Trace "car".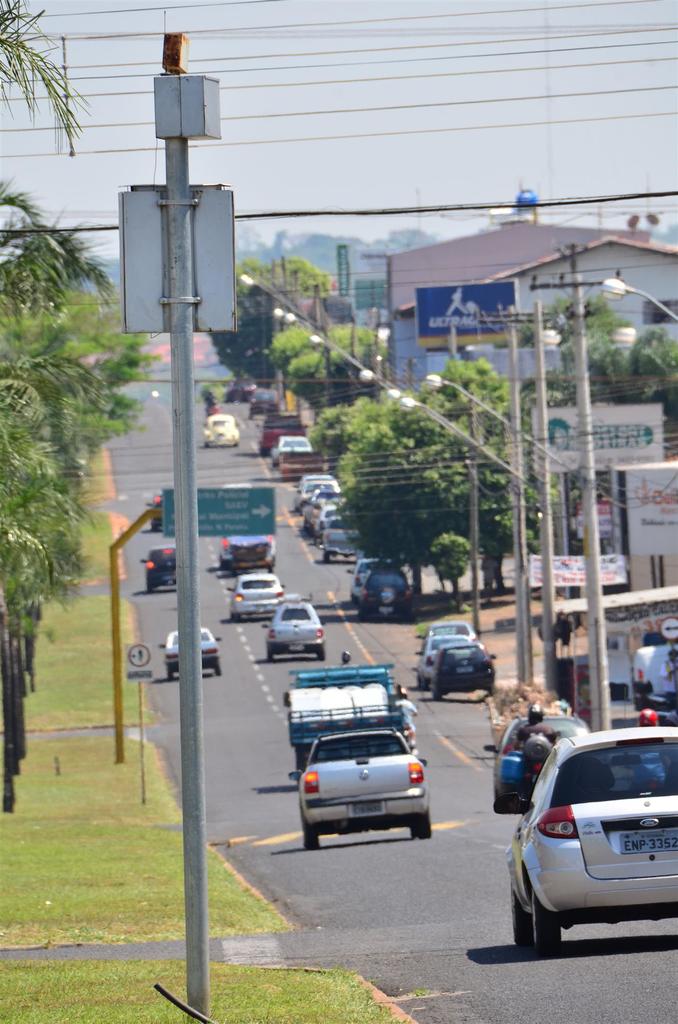
Traced to (270,435,309,462).
